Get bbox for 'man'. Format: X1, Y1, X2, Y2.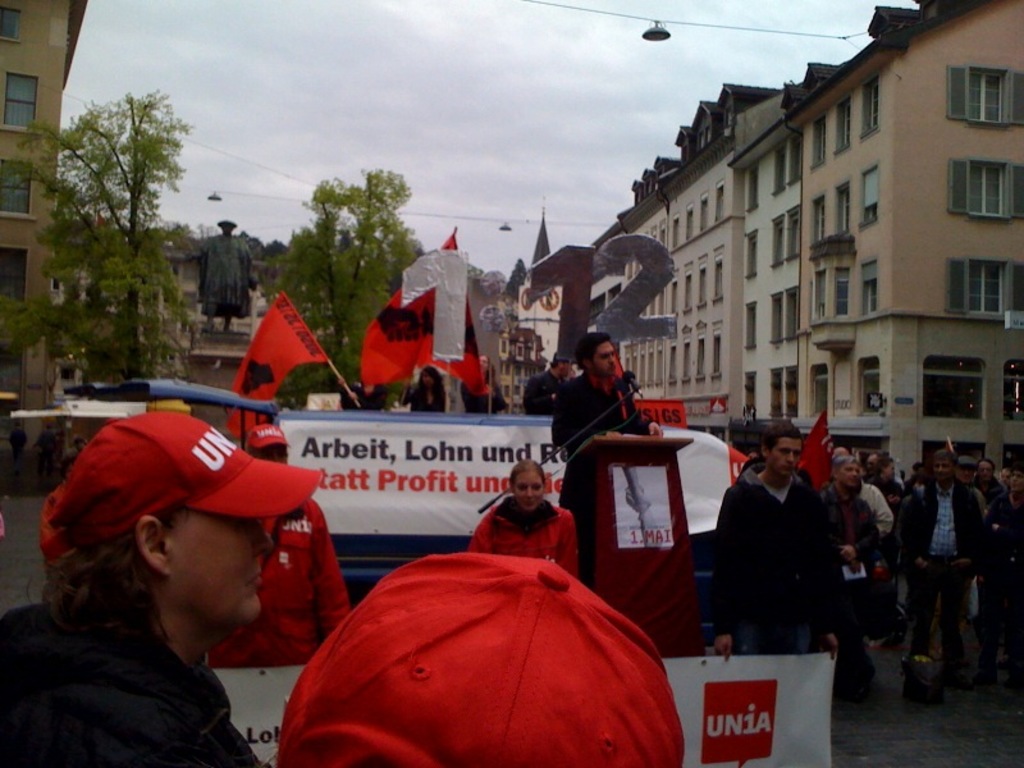
899, 448, 982, 685.
